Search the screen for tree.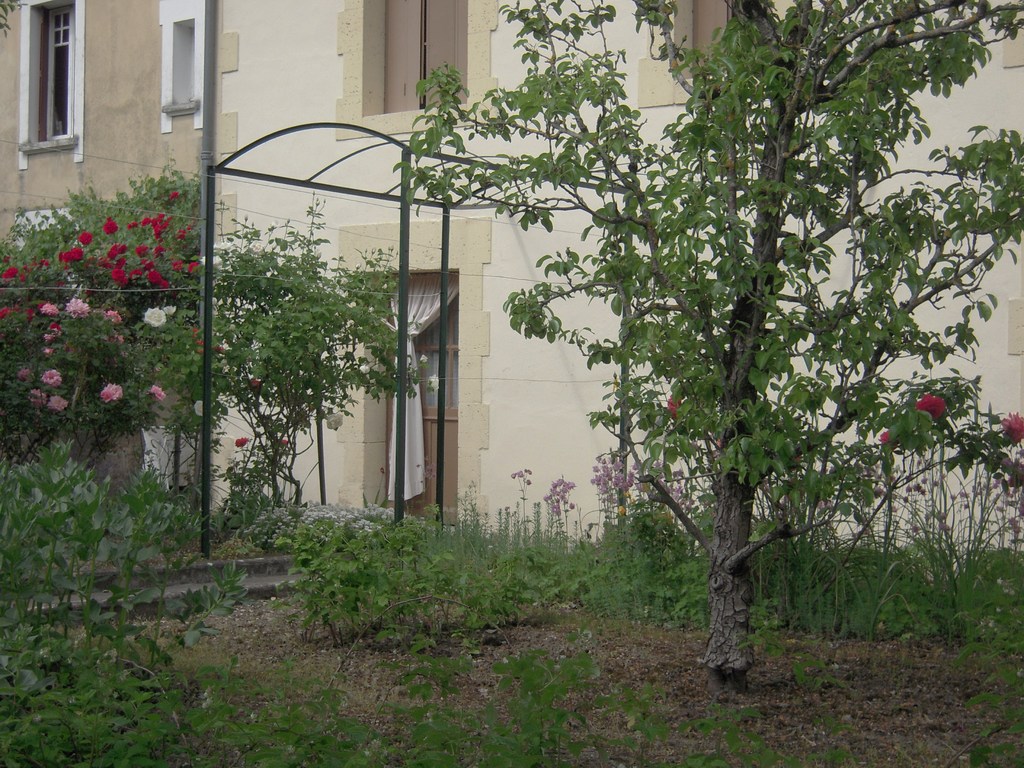
Found at box=[0, 155, 442, 550].
